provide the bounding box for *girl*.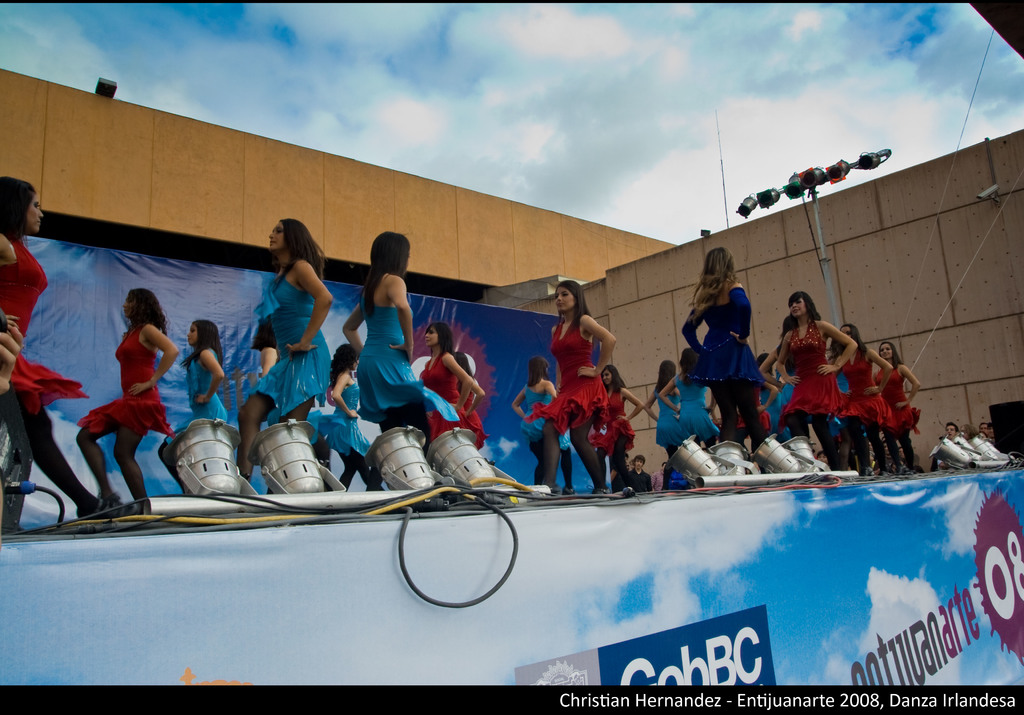
661 348 721 477.
